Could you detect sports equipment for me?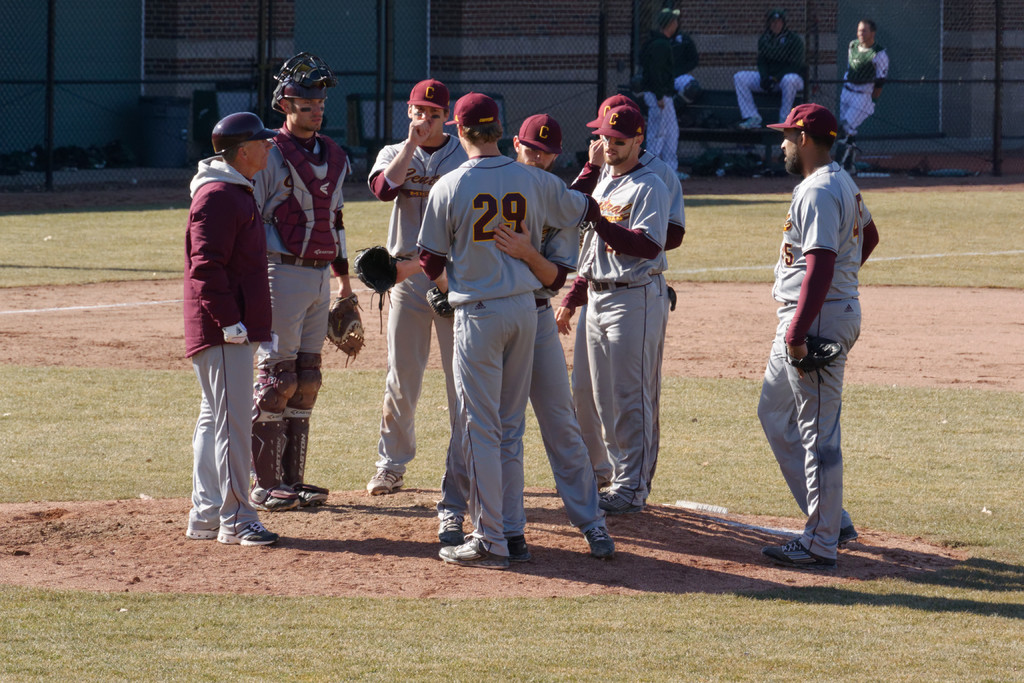
Detection result: BBox(437, 516, 463, 543).
